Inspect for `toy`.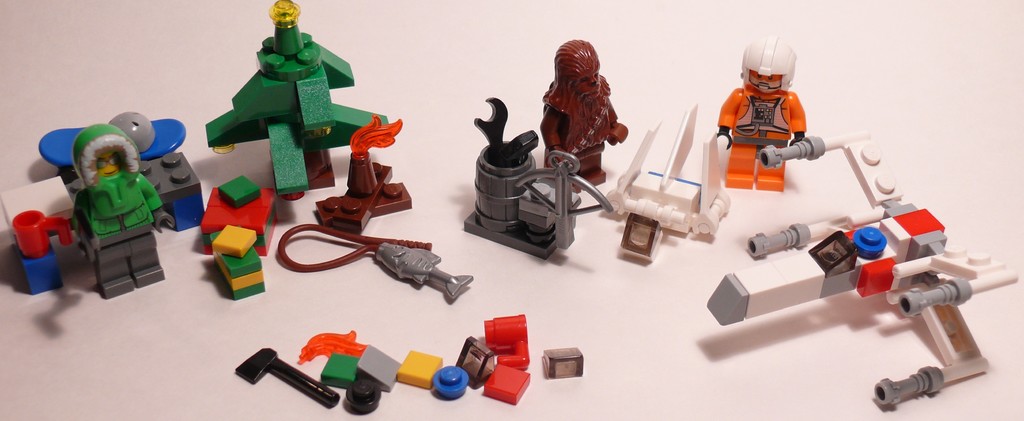
Inspection: <box>603,106,735,259</box>.
